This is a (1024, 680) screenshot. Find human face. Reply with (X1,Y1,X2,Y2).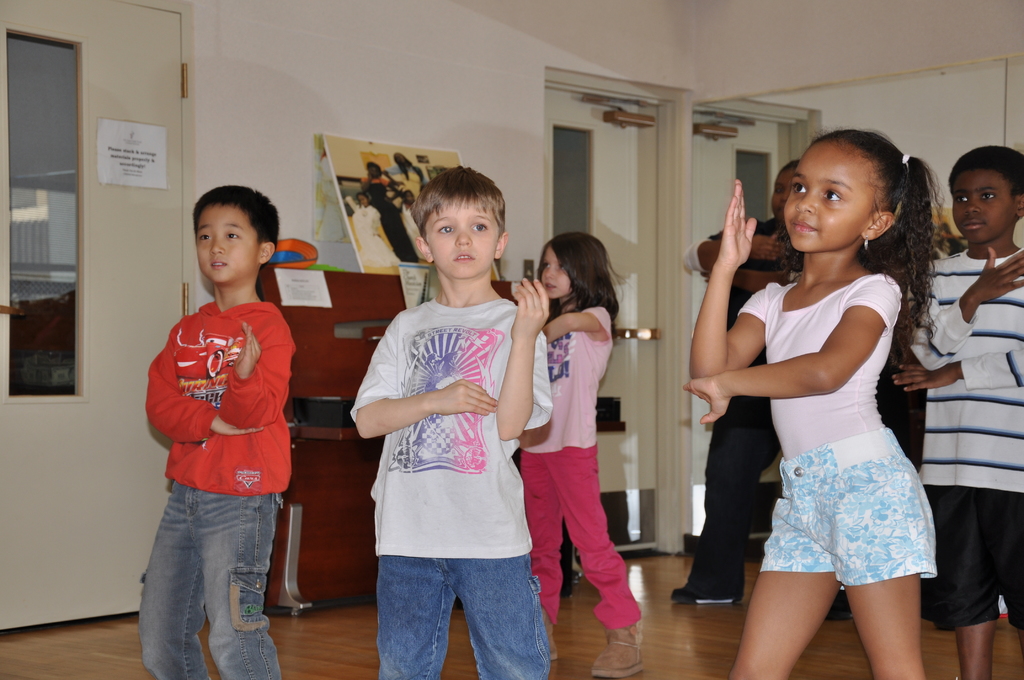
(427,198,497,279).
